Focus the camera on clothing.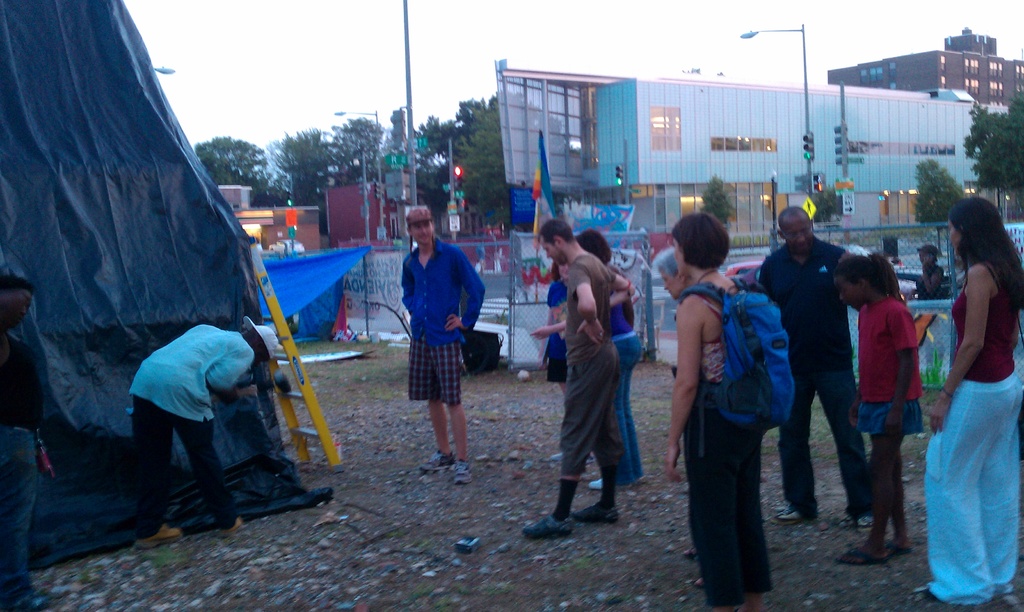
Focus region: Rect(399, 232, 490, 408).
